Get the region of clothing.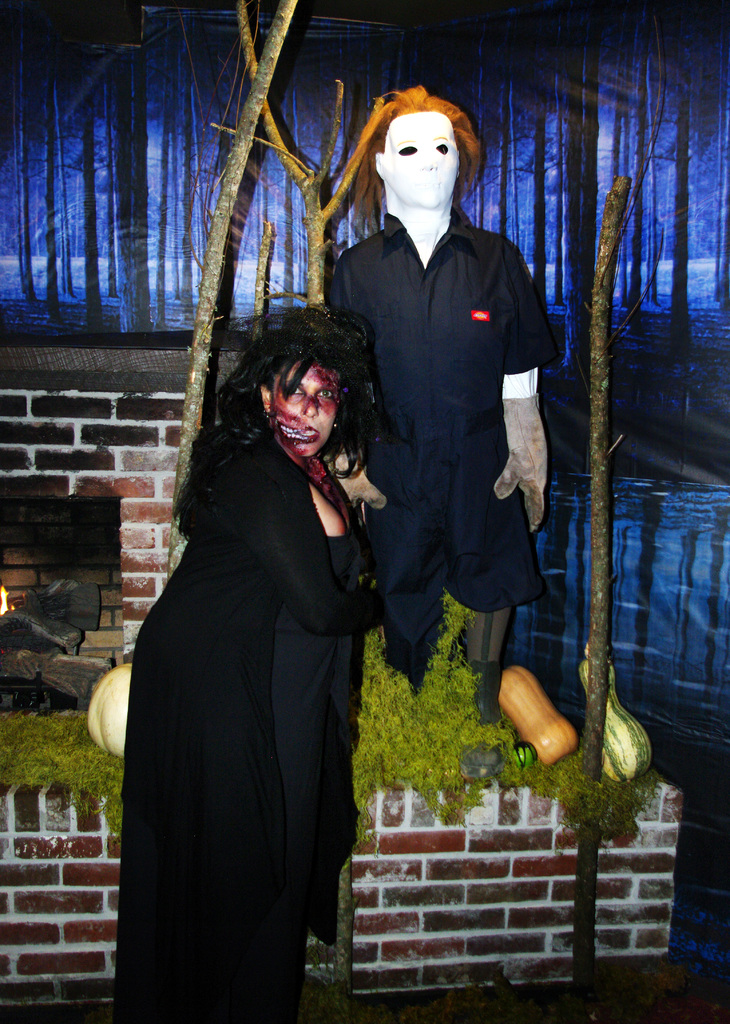
<box>326,213,558,685</box>.
